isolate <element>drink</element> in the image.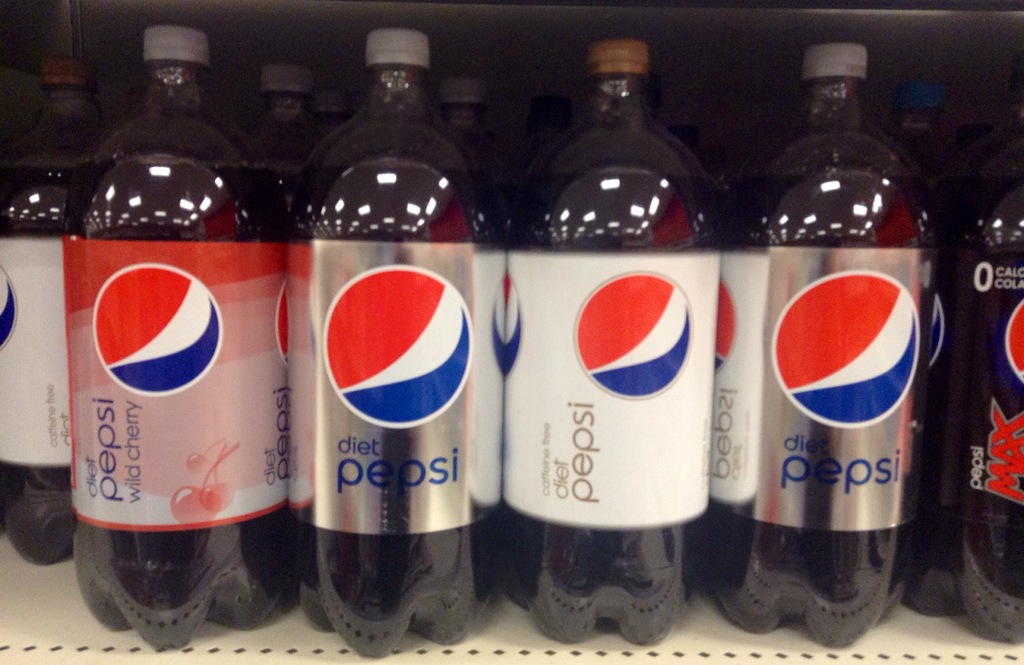
Isolated region: BBox(703, 165, 954, 647).
